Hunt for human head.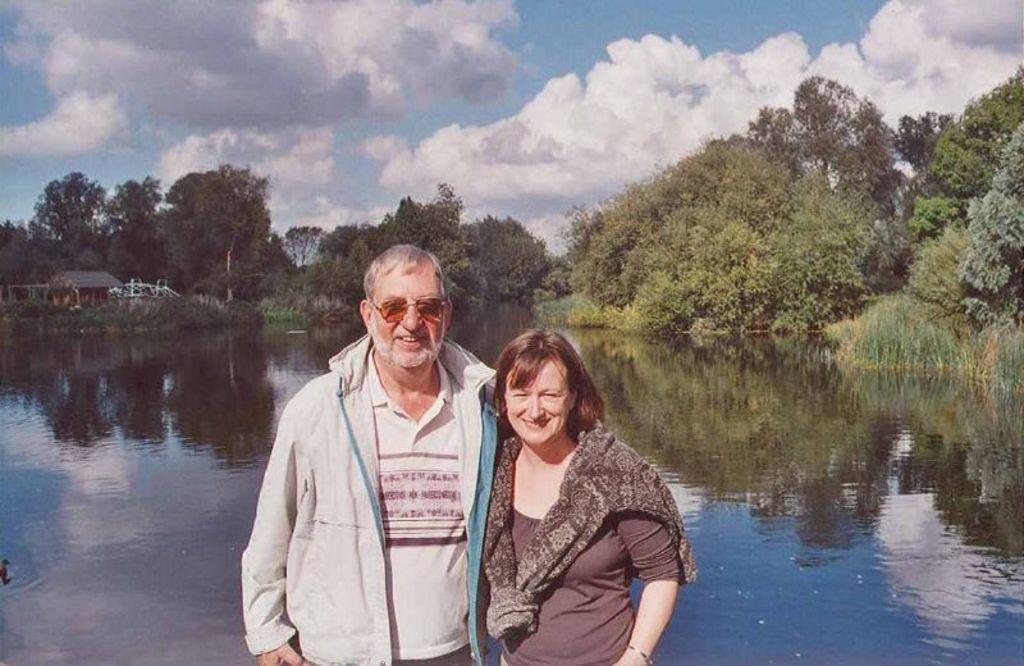
Hunted down at x1=484, y1=337, x2=591, y2=457.
